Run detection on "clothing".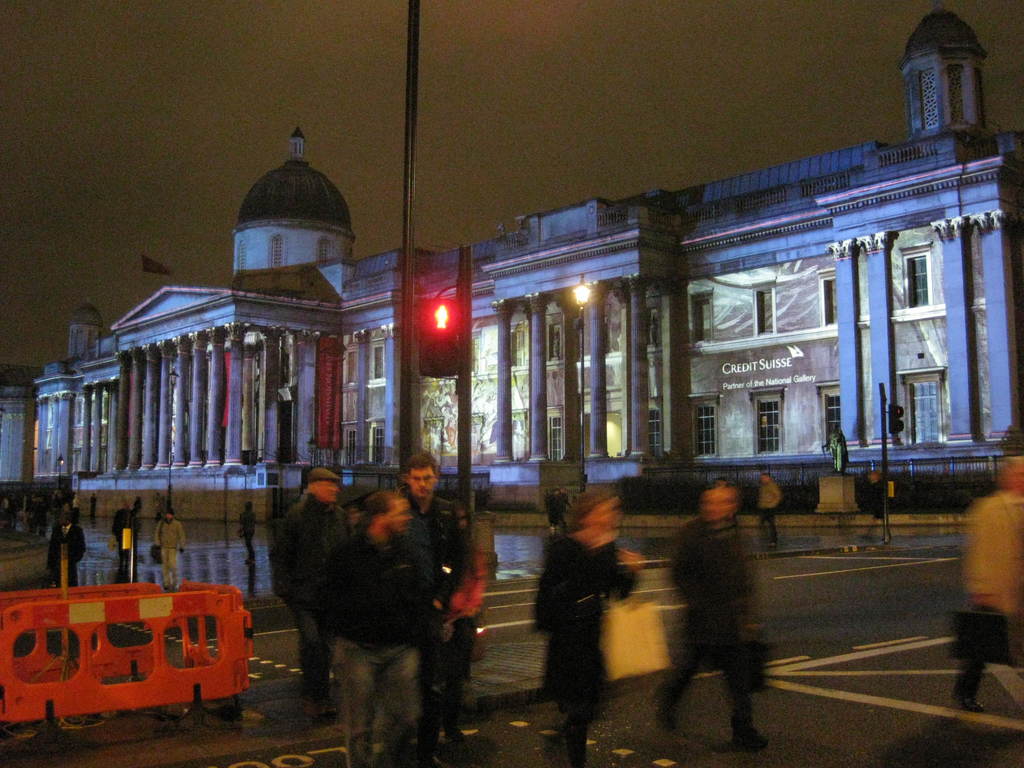
Result: Rect(754, 475, 781, 540).
